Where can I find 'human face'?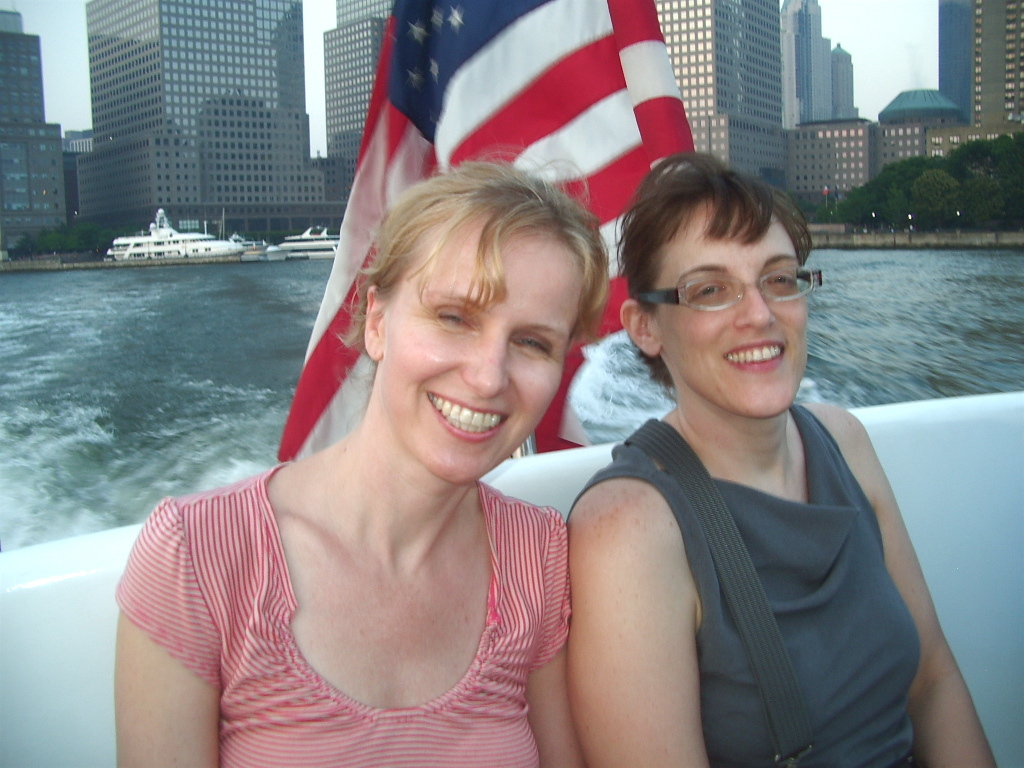
You can find it at select_region(655, 206, 810, 409).
